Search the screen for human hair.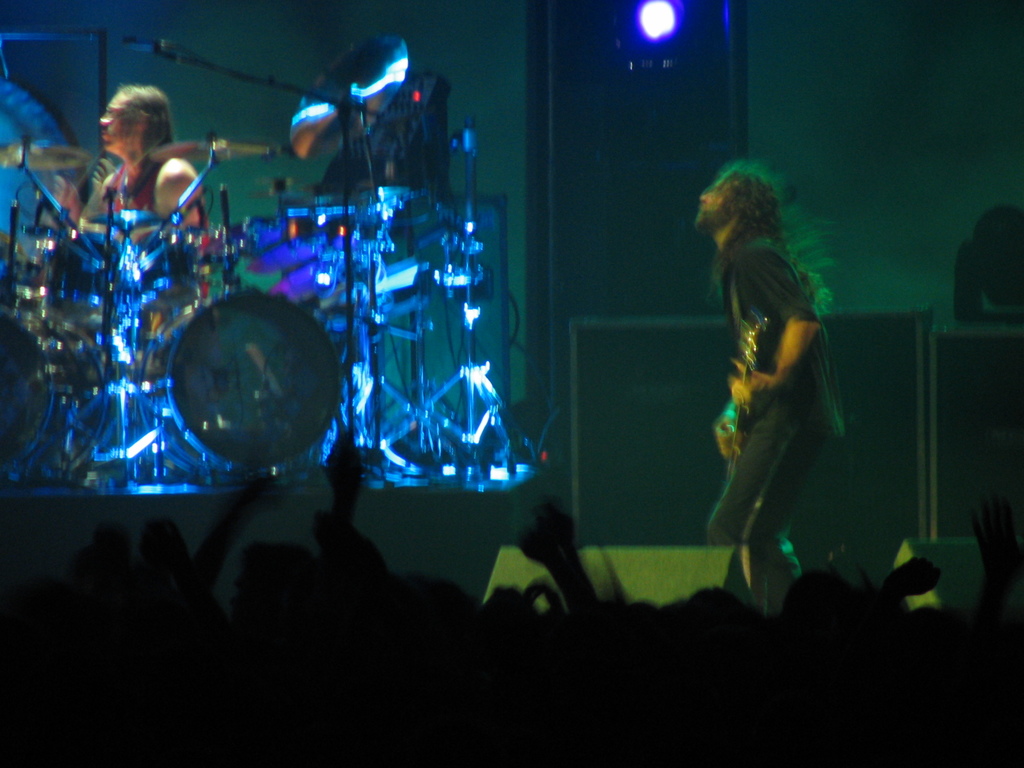
Found at 709, 164, 838, 313.
